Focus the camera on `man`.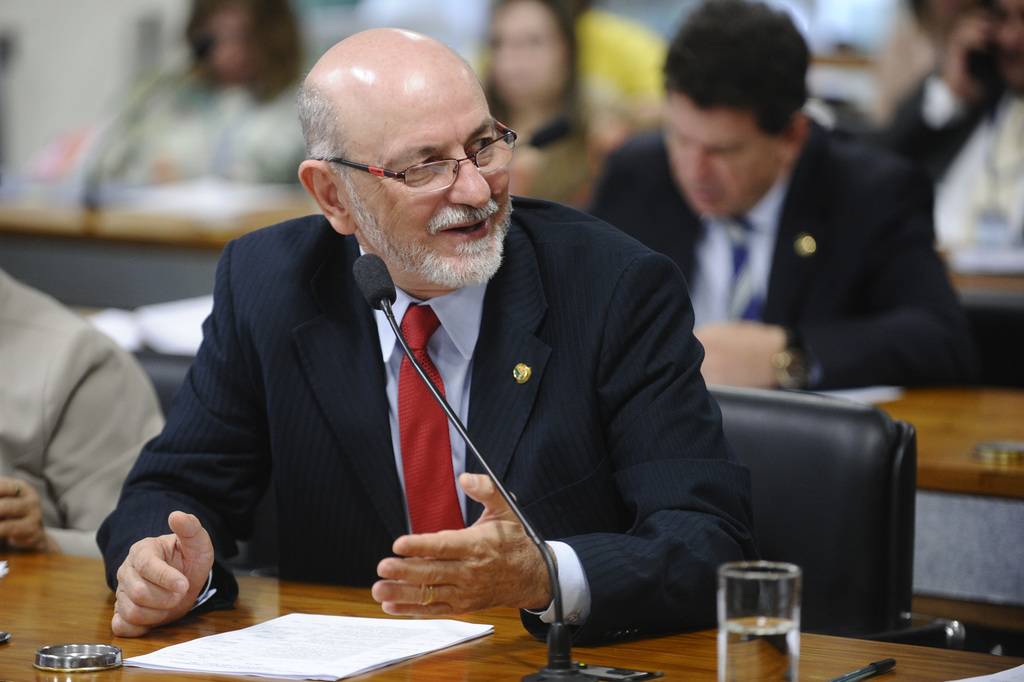
Focus region: box(582, 0, 982, 408).
